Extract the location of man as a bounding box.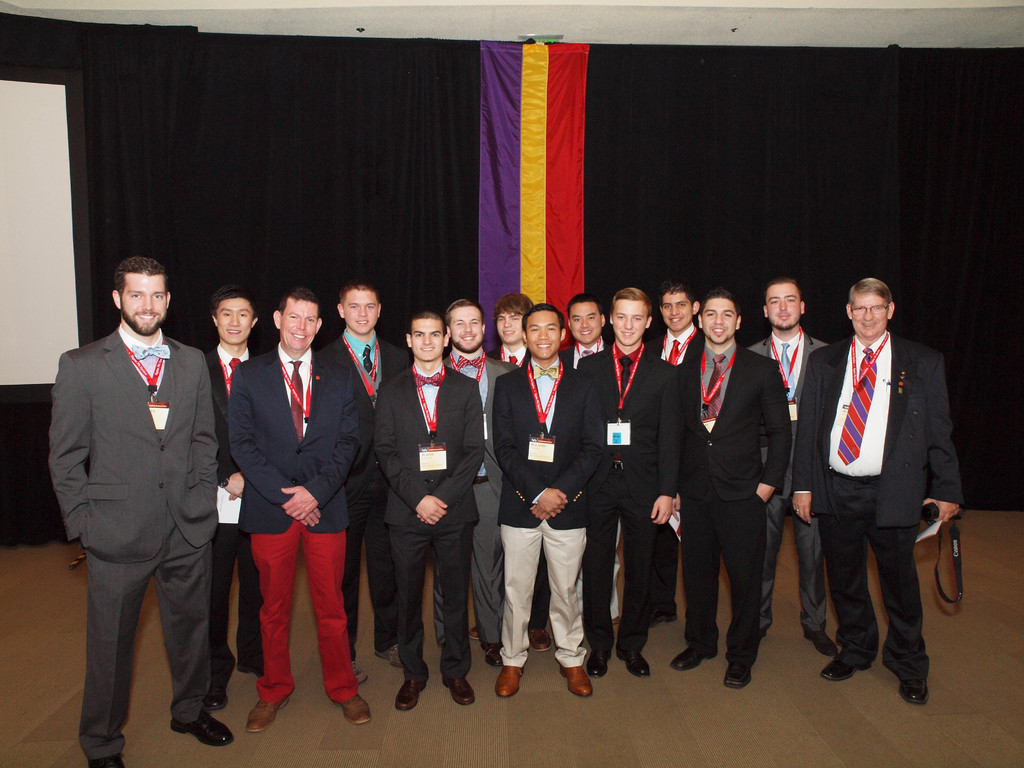
792 278 965 706.
